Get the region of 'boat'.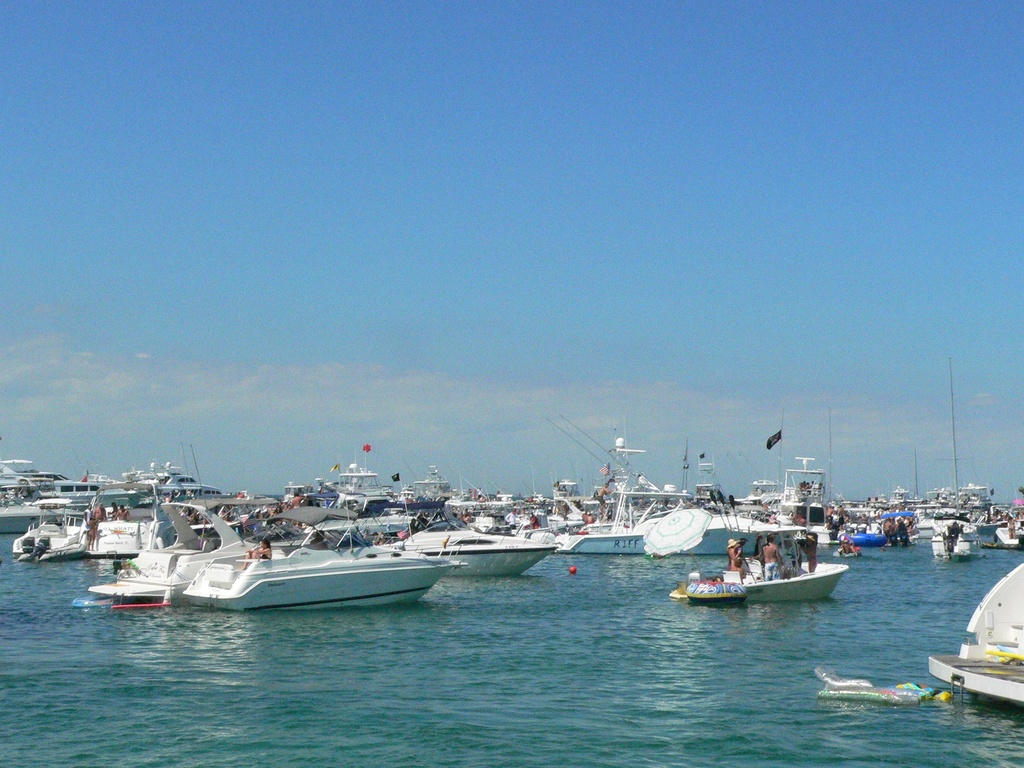
crop(91, 506, 258, 610).
